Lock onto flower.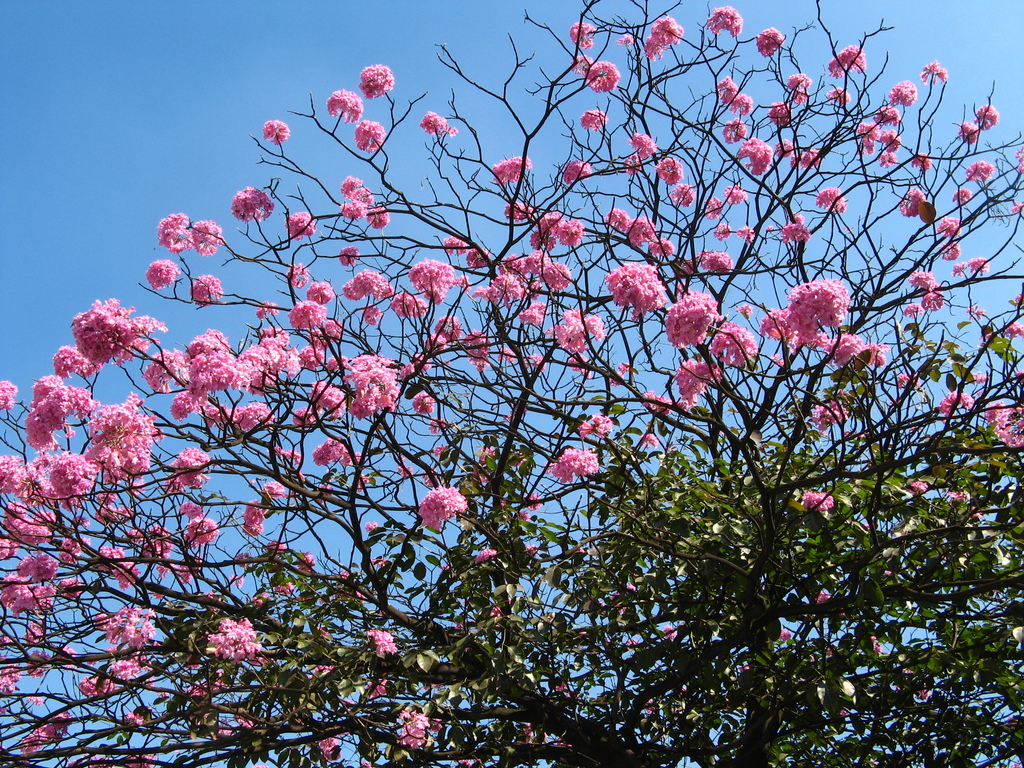
Locked: detection(287, 259, 308, 288).
